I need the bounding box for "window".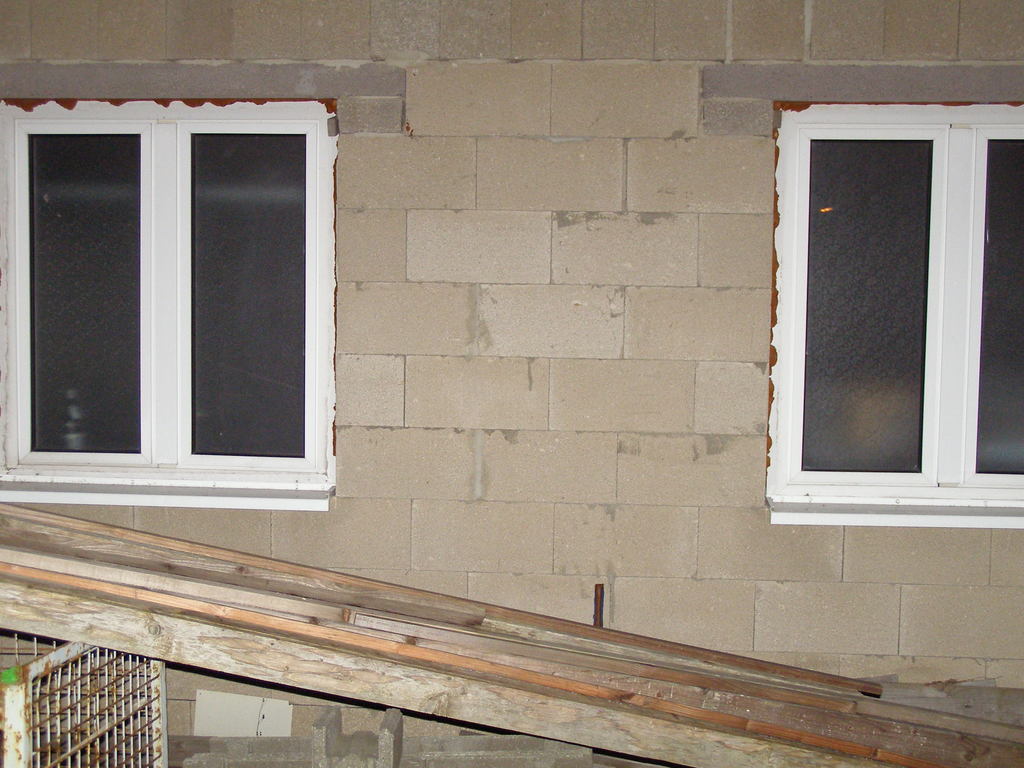
Here it is: <region>37, 85, 345, 515</region>.
